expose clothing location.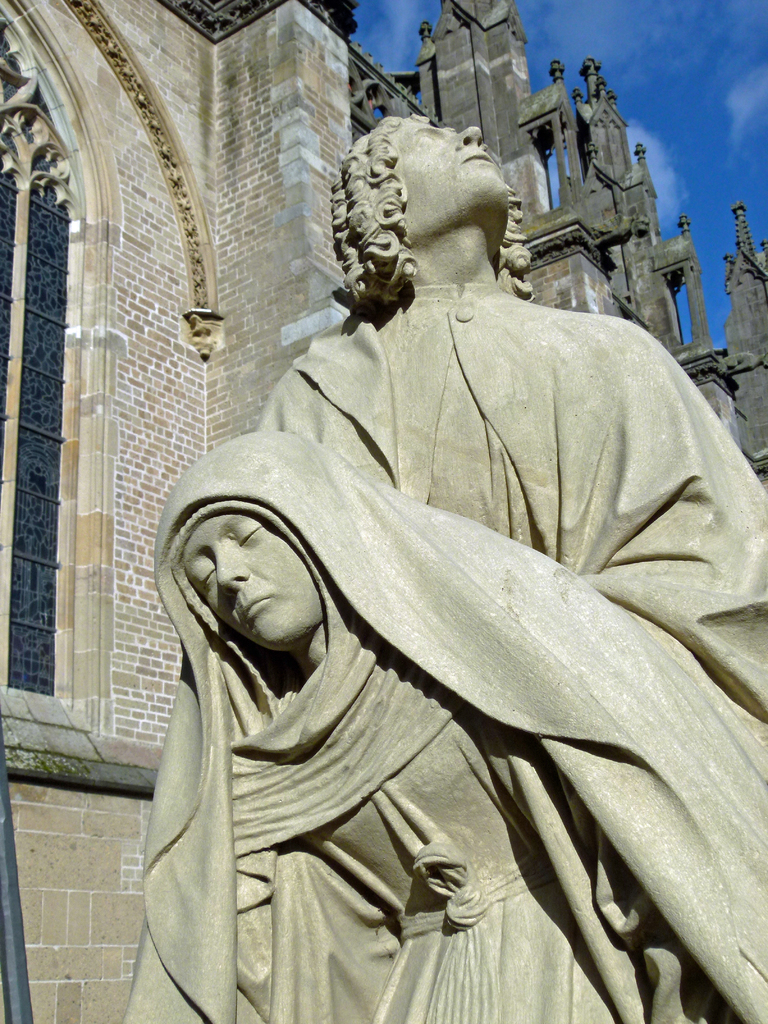
Exposed at [129, 432, 766, 1023].
